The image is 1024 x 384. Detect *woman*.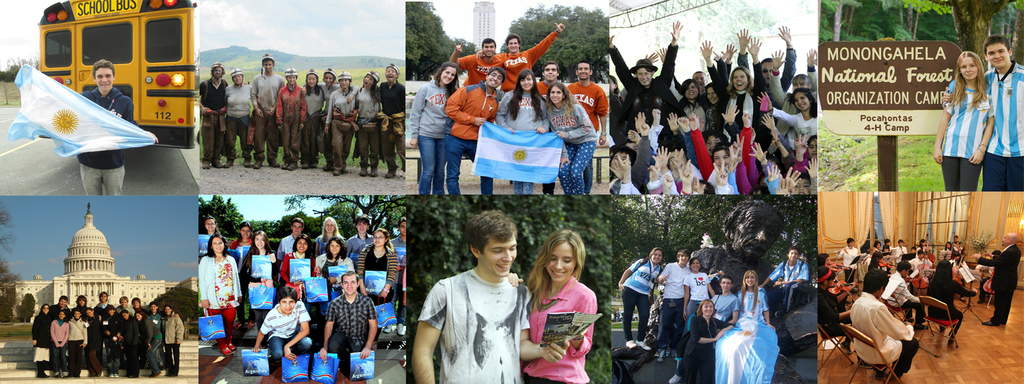
Detection: x1=200 y1=211 x2=225 y2=260.
